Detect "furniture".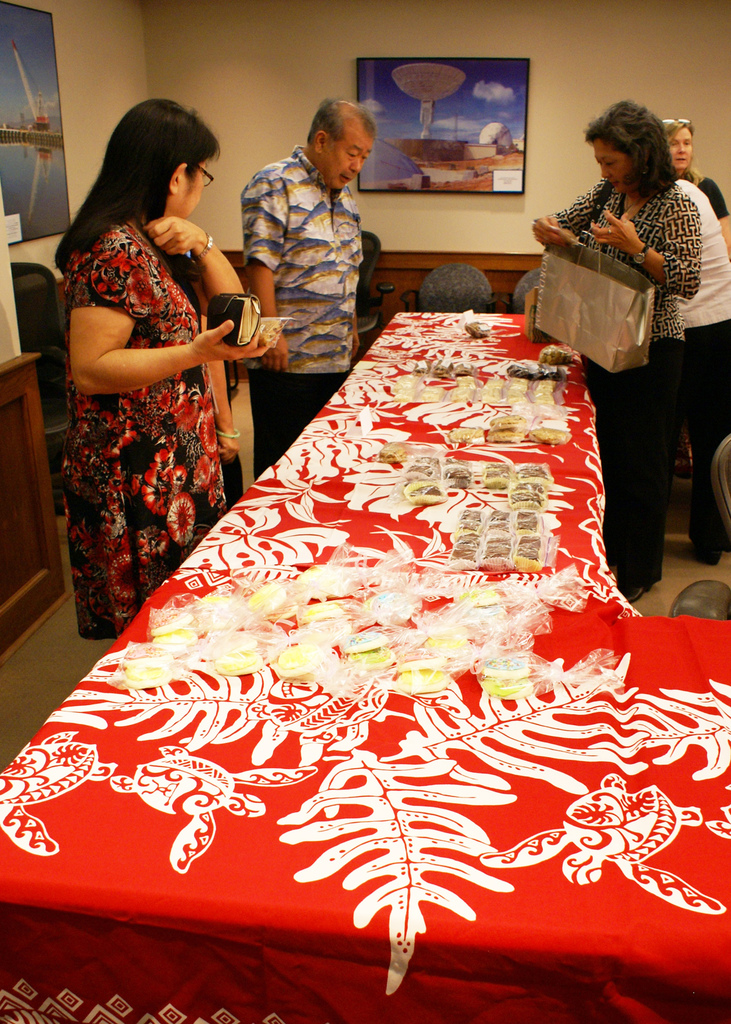
Detected at bbox=(502, 268, 542, 308).
